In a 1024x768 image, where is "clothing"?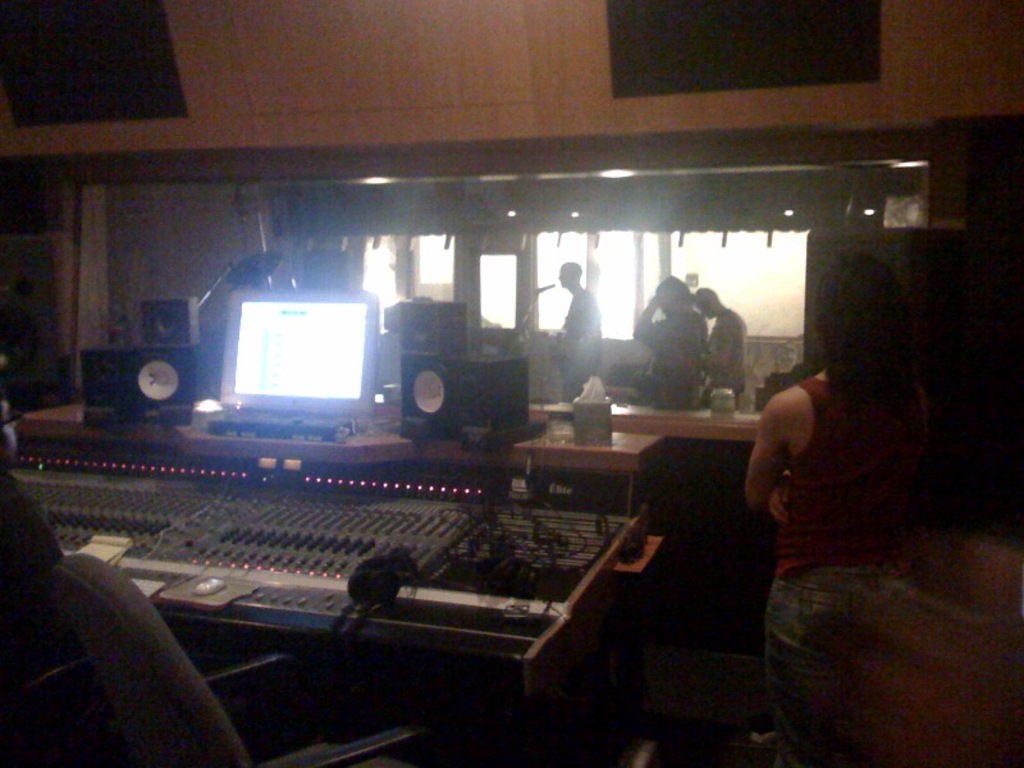
(768,374,931,579).
